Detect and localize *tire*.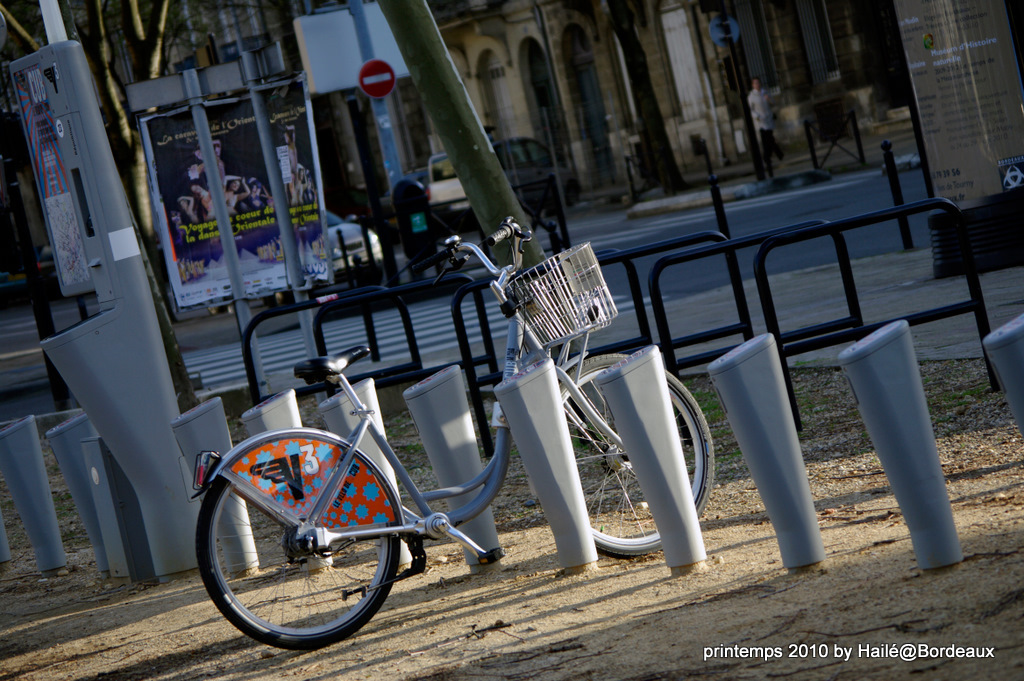
Localized at bbox=(197, 437, 407, 649).
